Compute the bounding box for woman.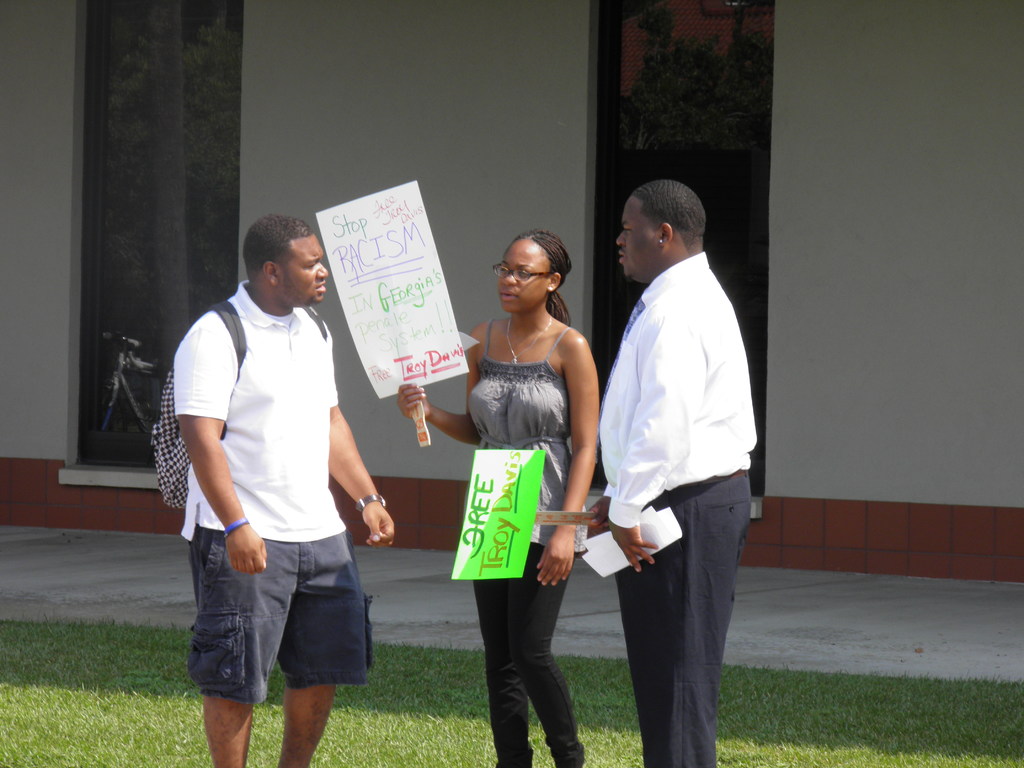
<region>395, 229, 602, 767</region>.
